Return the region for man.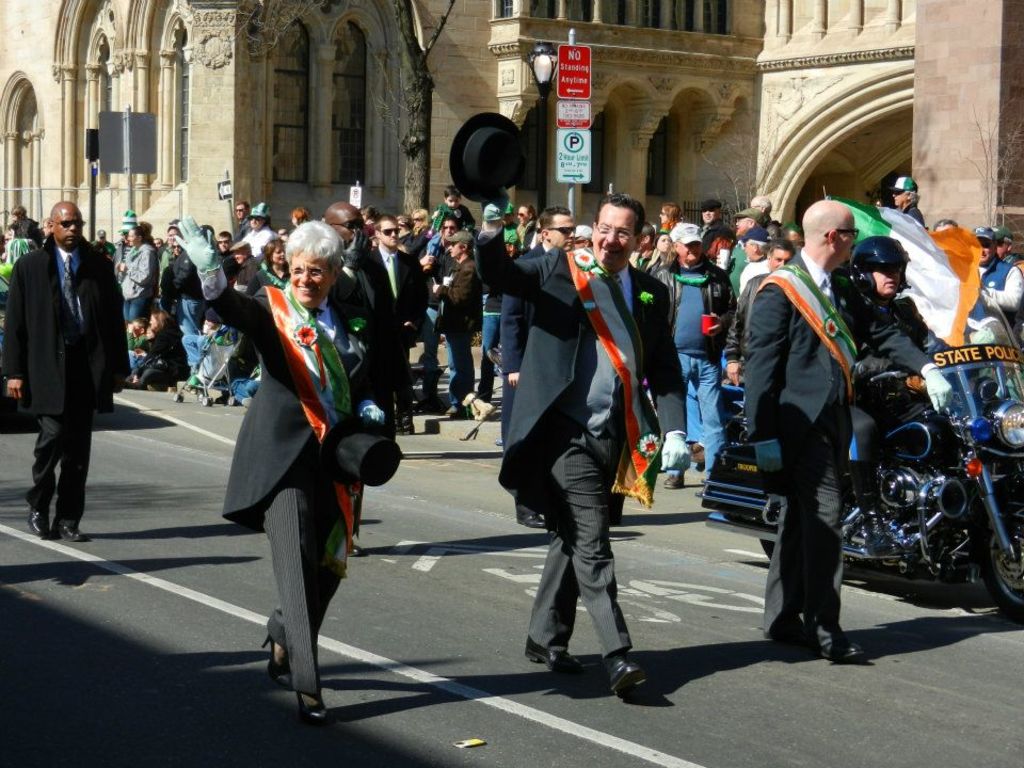
(x1=316, y1=198, x2=407, y2=565).
